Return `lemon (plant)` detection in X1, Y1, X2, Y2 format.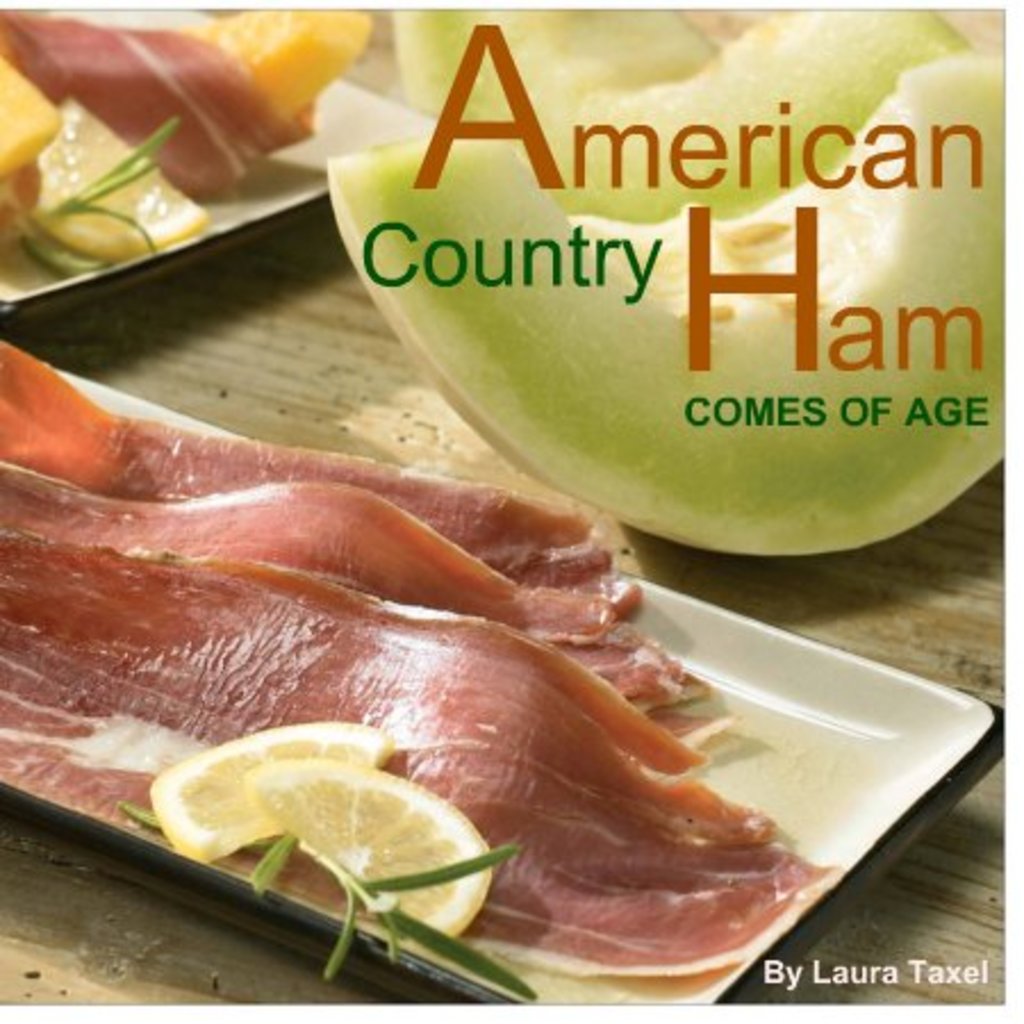
30, 96, 209, 266.
